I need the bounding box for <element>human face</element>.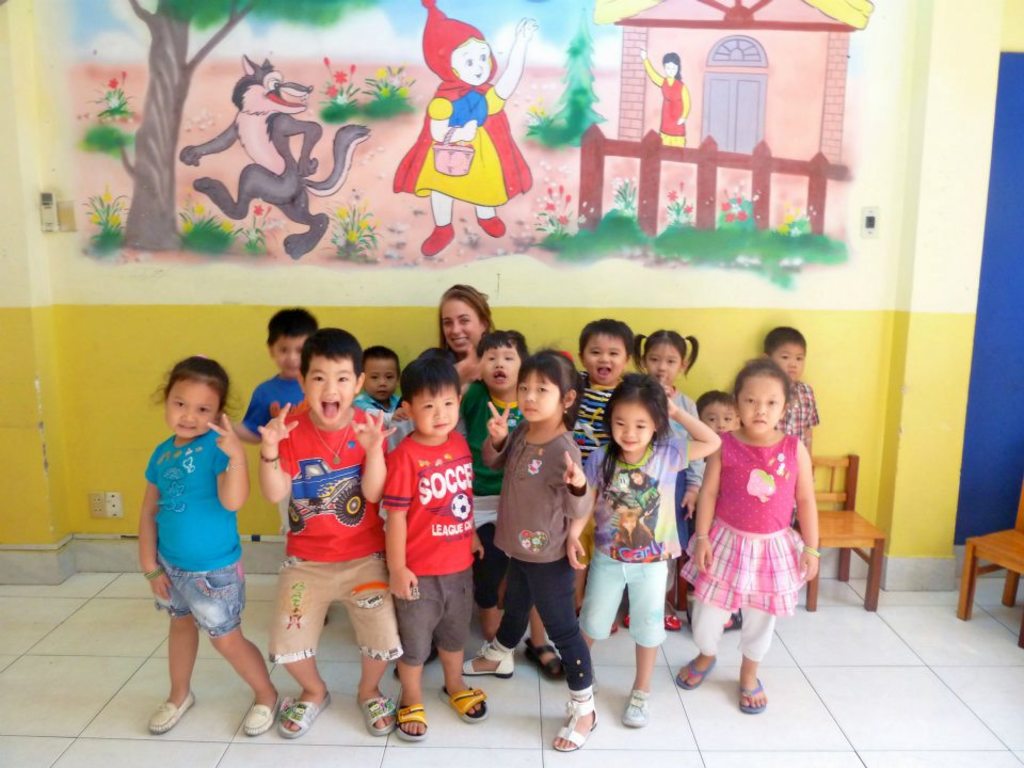
Here it is: Rect(513, 365, 563, 423).
